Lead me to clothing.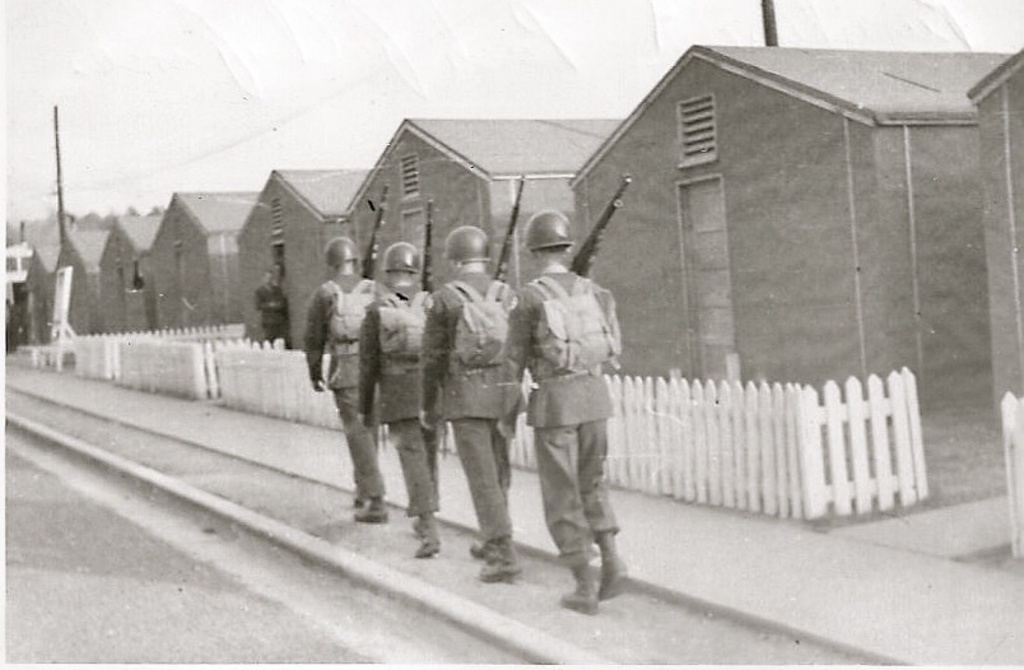
Lead to (357,280,447,513).
